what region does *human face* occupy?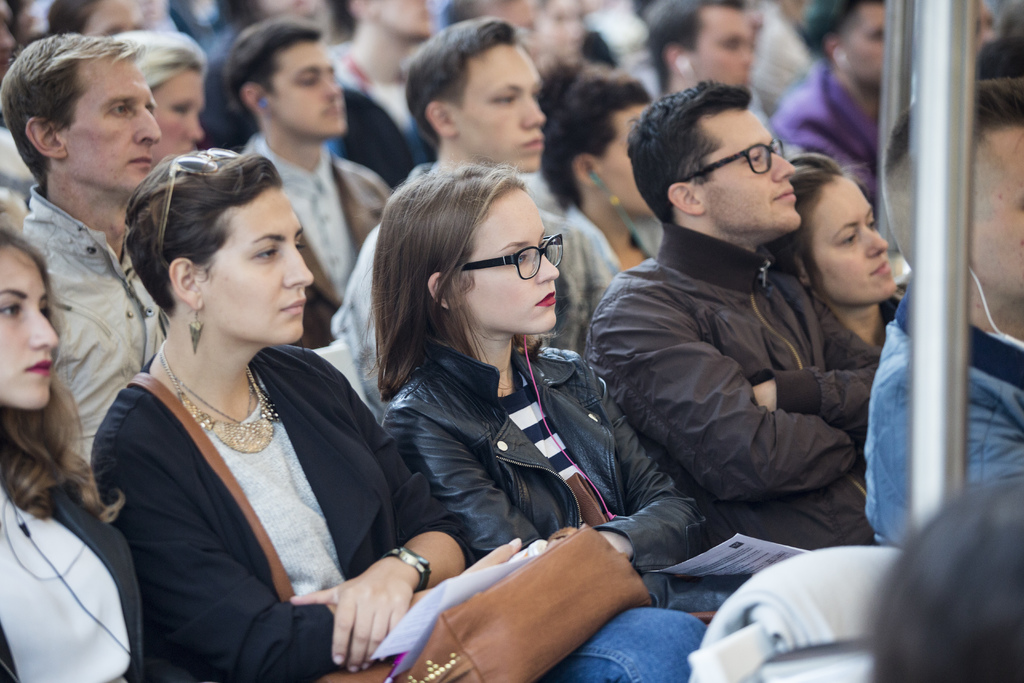
850,6,888,83.
